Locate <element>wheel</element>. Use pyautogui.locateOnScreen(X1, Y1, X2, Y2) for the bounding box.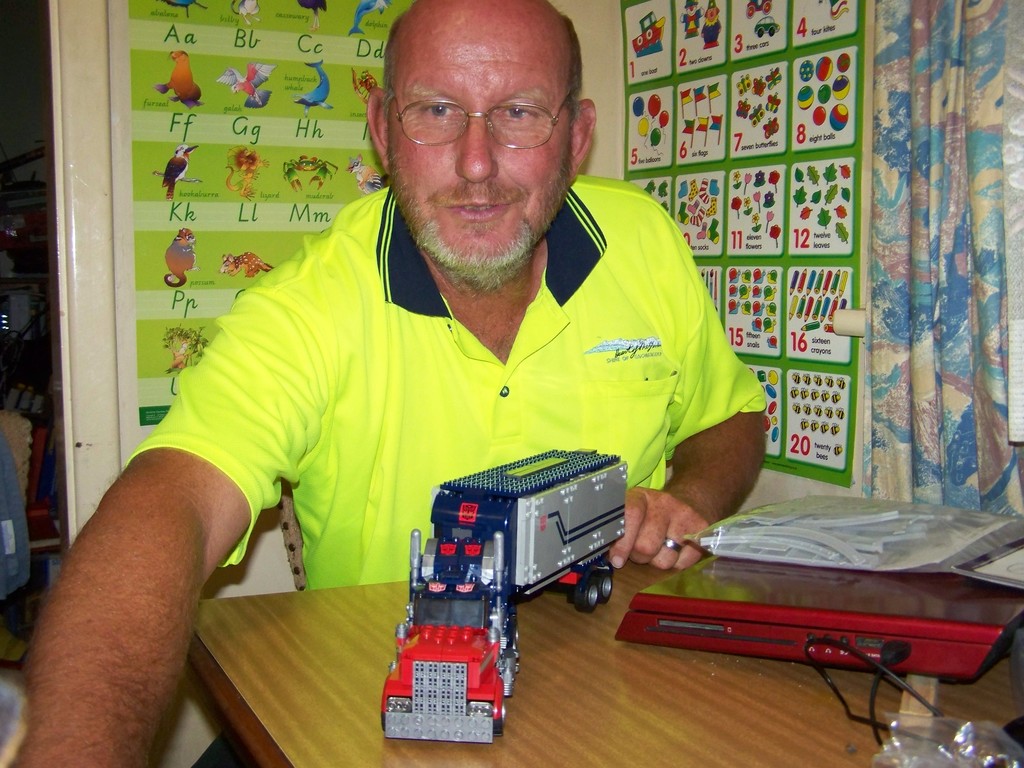
pyautogui.locateOnScreen(599, 567, 616, 605).
